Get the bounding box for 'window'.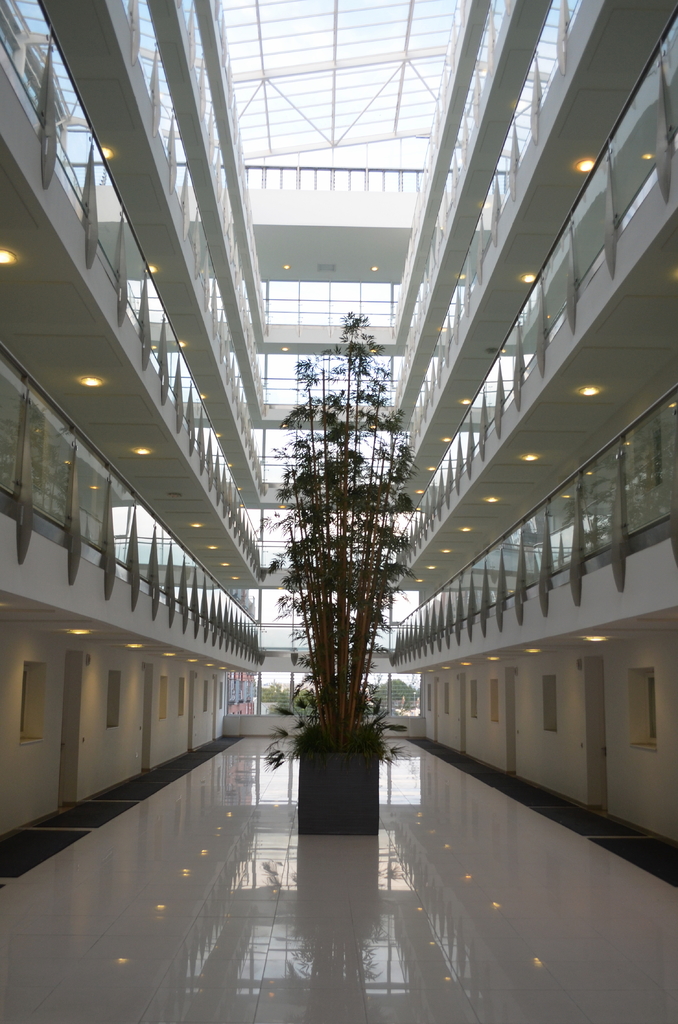
<box>177,678,184,724</box>.
